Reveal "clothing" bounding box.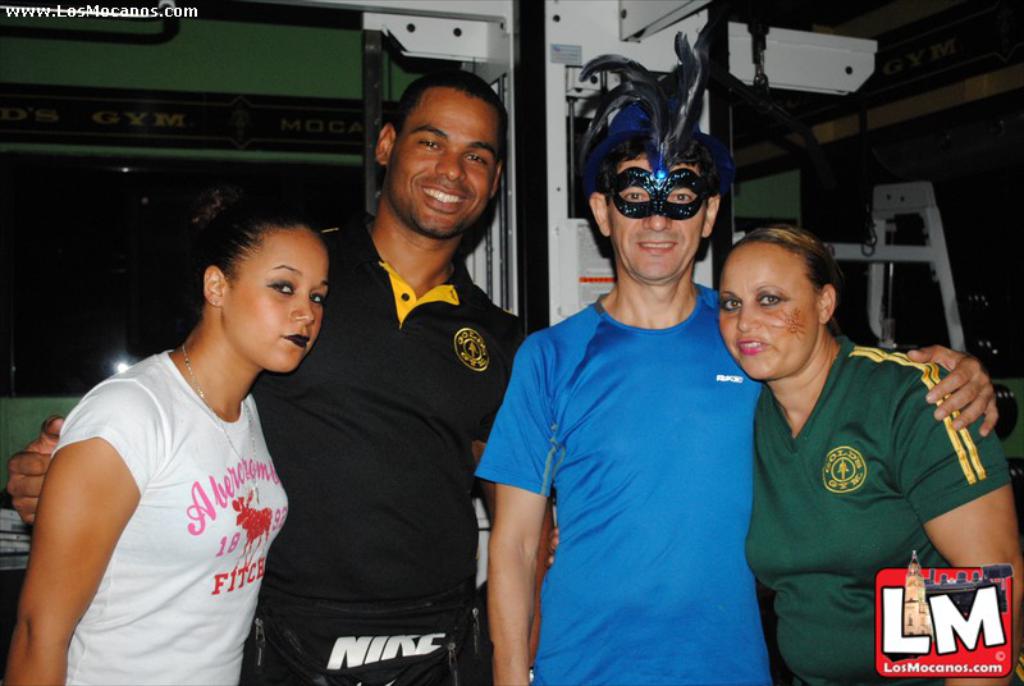
Revealed: <region>744, 337, 1018, 685</region>.
